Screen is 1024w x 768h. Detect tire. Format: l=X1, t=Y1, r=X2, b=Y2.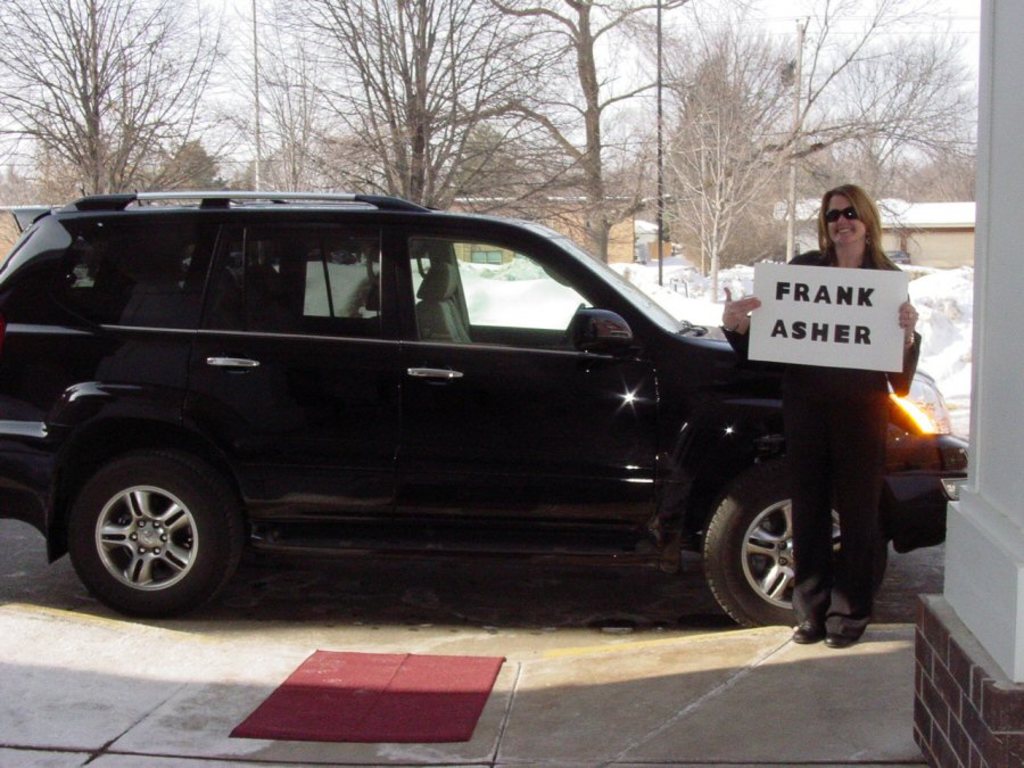
l=707, t=472, r=889, b=628.
